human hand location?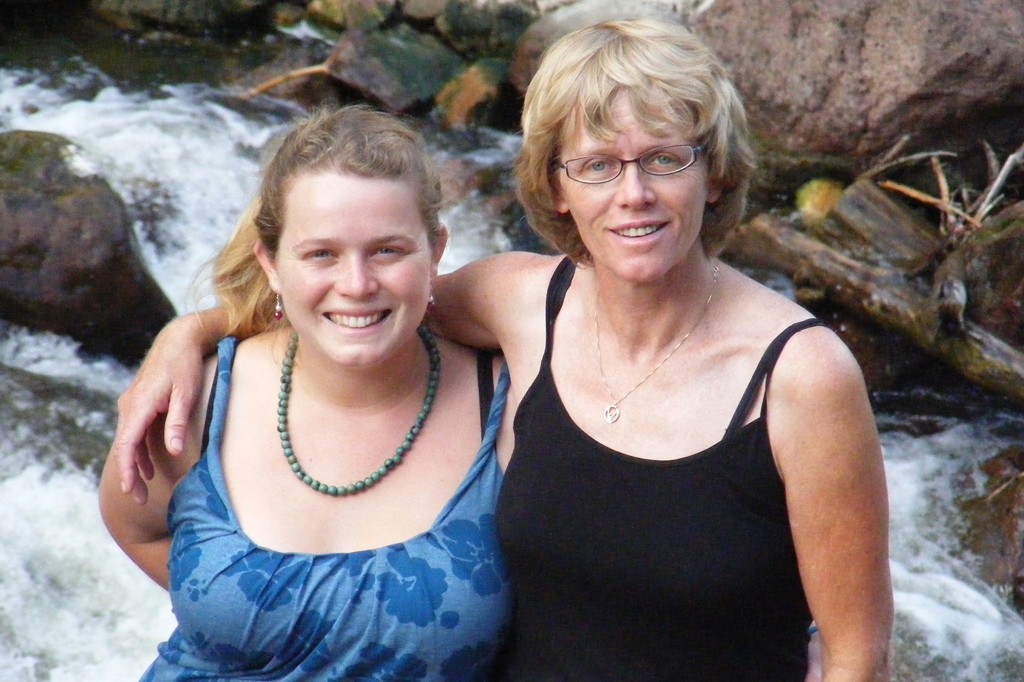
bbox=[115, 318, 202, 507]
